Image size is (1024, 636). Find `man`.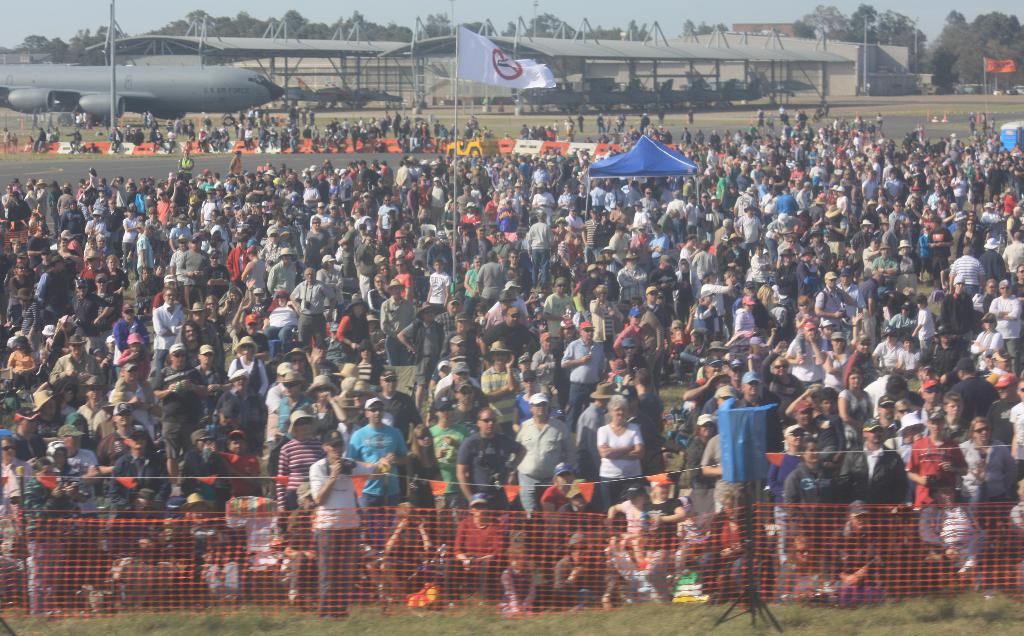
select_region(211, 172, 223, 189).
